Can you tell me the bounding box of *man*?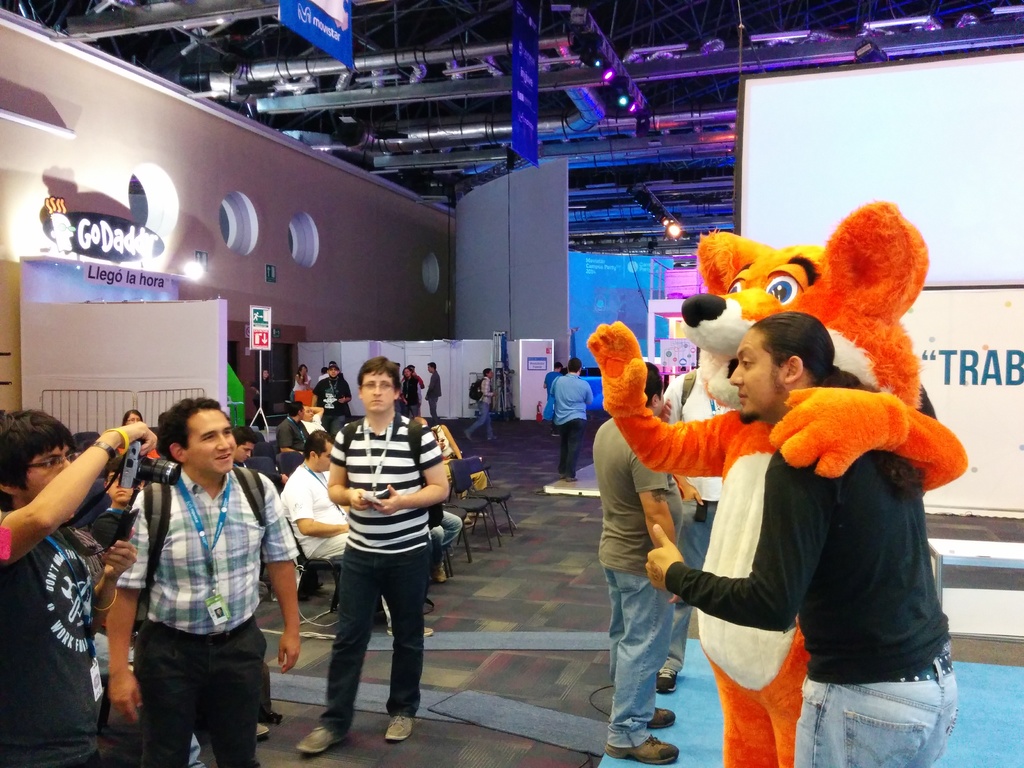
select_region(398, 365, 425, 417).
